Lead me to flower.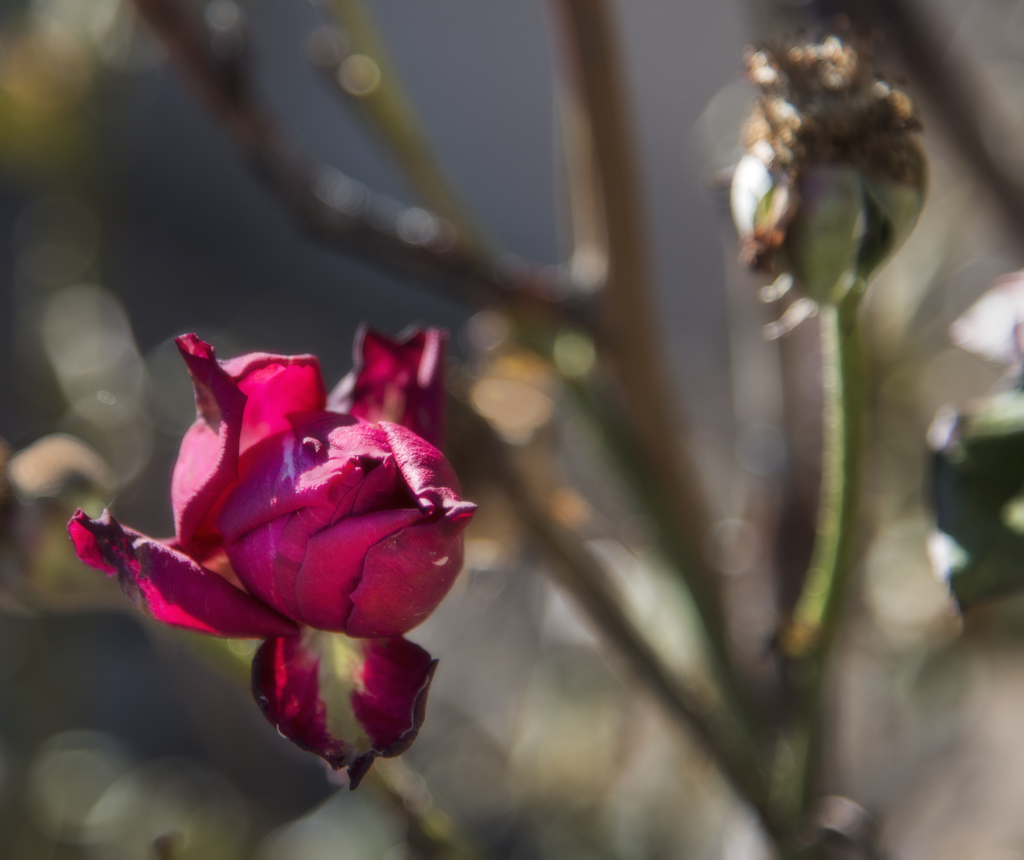
Lead to (left=63, top=334, right=492, bottom=786).
